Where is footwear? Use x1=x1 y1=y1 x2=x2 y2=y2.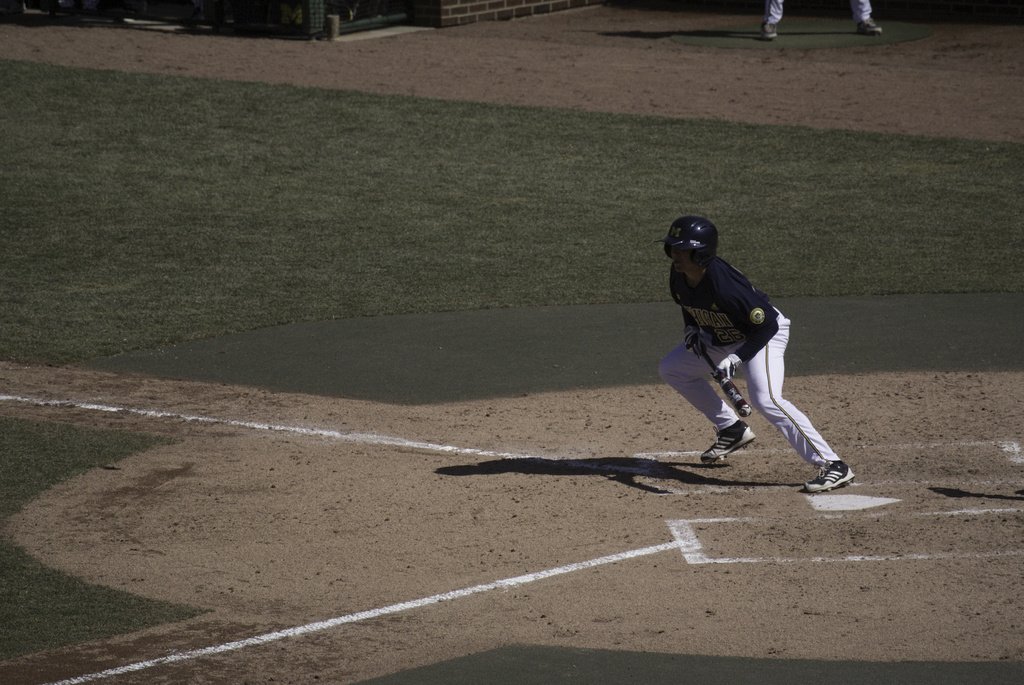
x1=701 y1=416 x2=753 y2=463.
